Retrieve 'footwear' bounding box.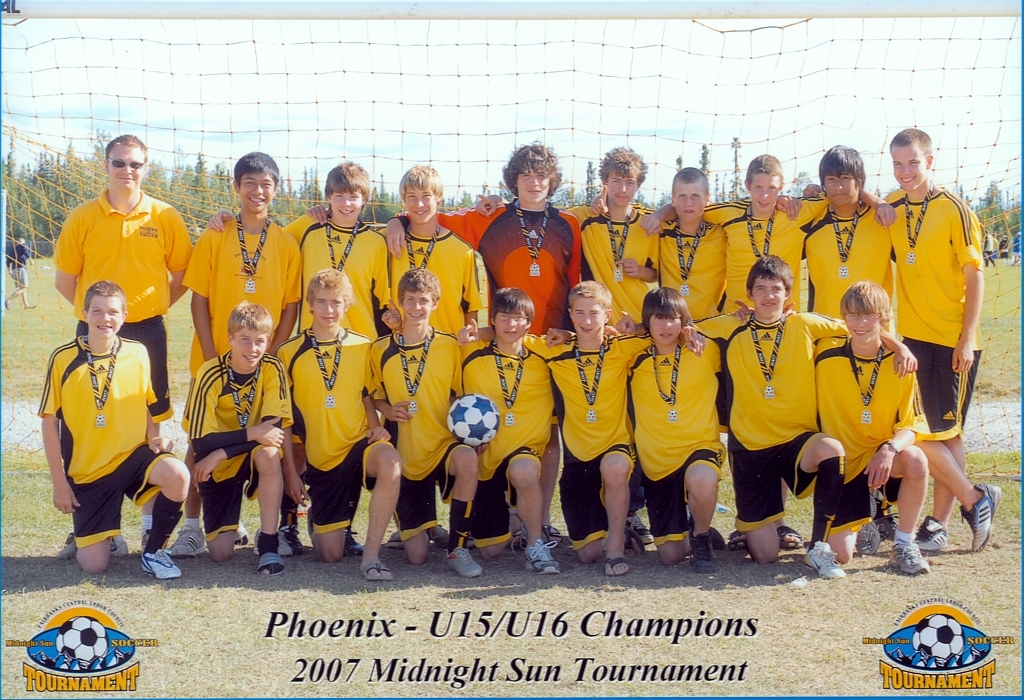
Bounding box: [880, 517, 896, 542].
